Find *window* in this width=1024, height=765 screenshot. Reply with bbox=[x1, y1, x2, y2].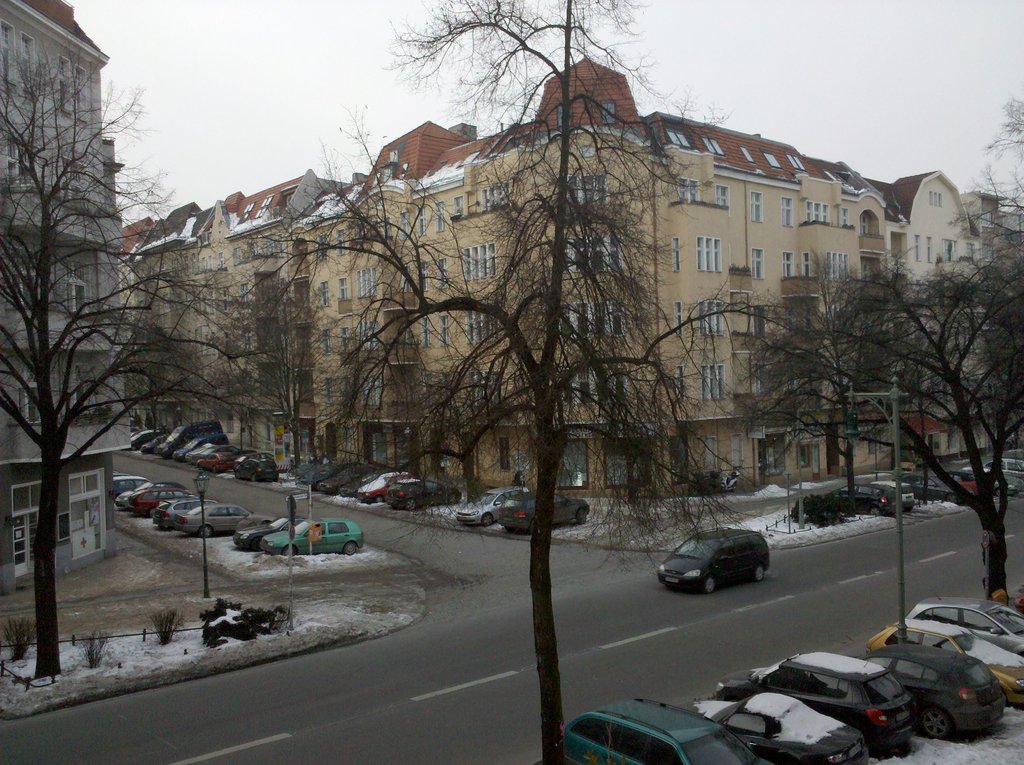
bbox=[780, 255, 796, 278].
